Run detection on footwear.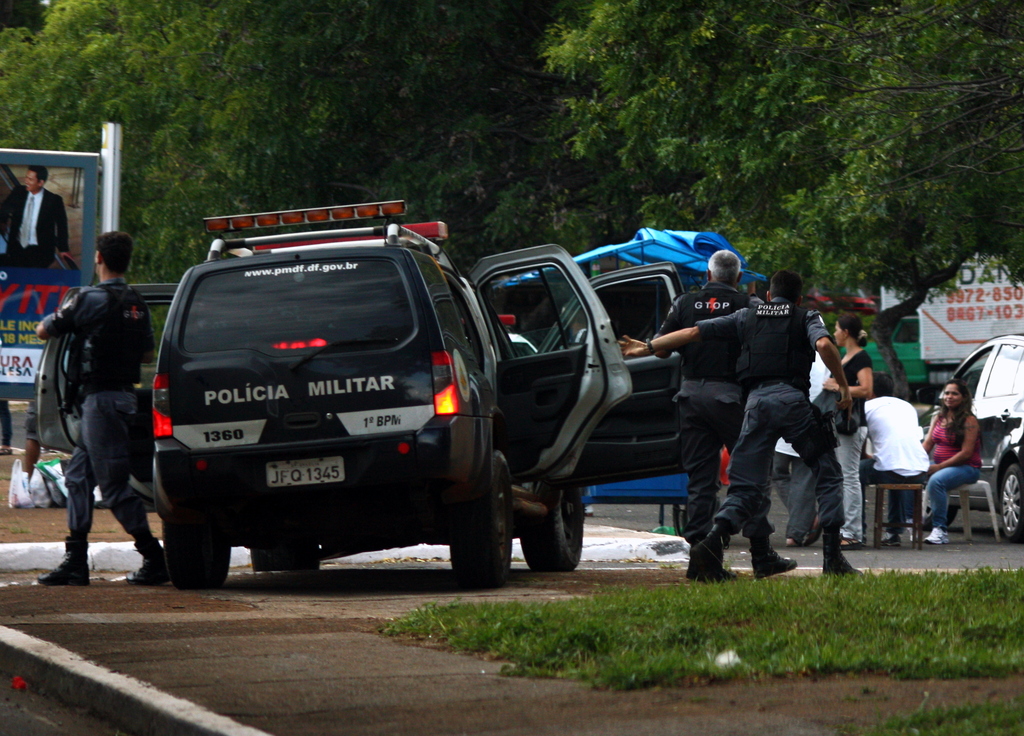
Result: 824, 536, 862, 575.
